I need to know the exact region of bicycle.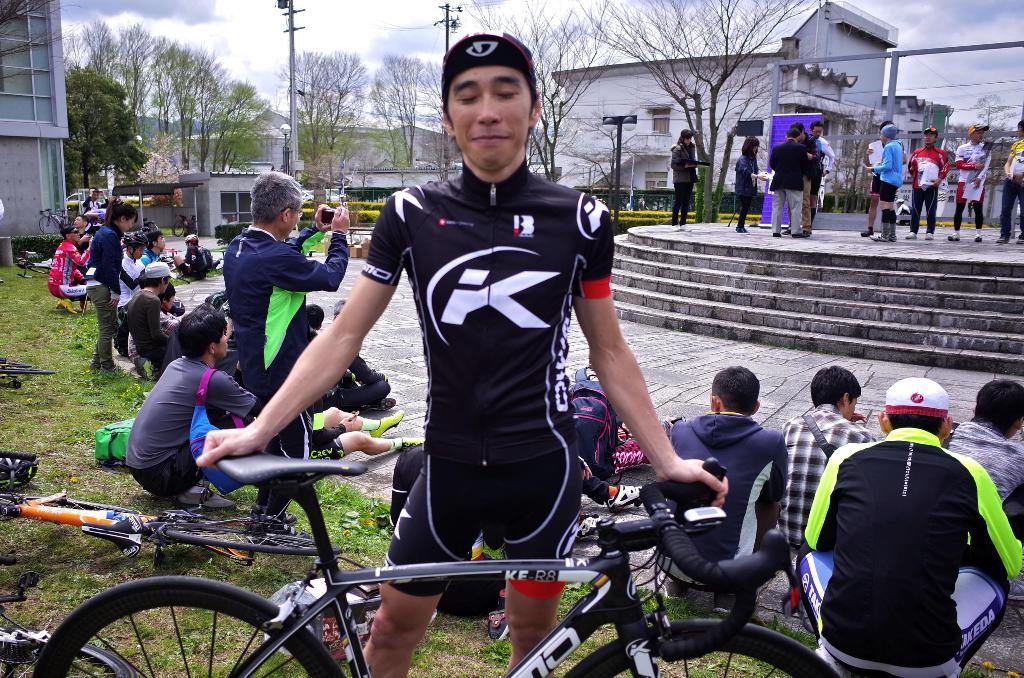
Region: (left=0, top=355, right=65, bottom=391).
